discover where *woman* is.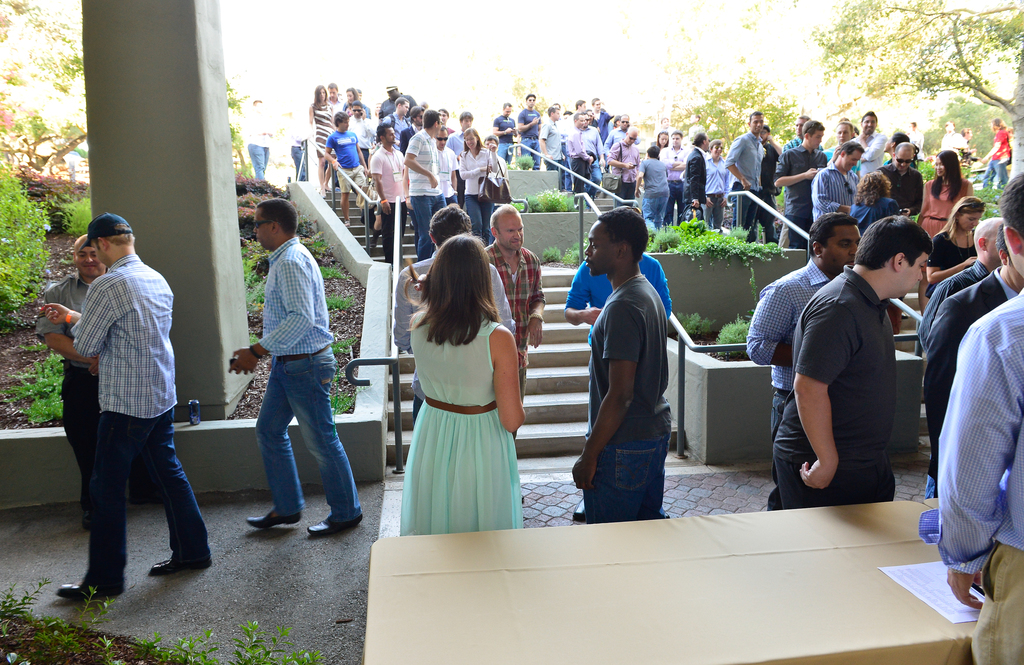
Discovered at l=840, t=119, r=852, b=140.
